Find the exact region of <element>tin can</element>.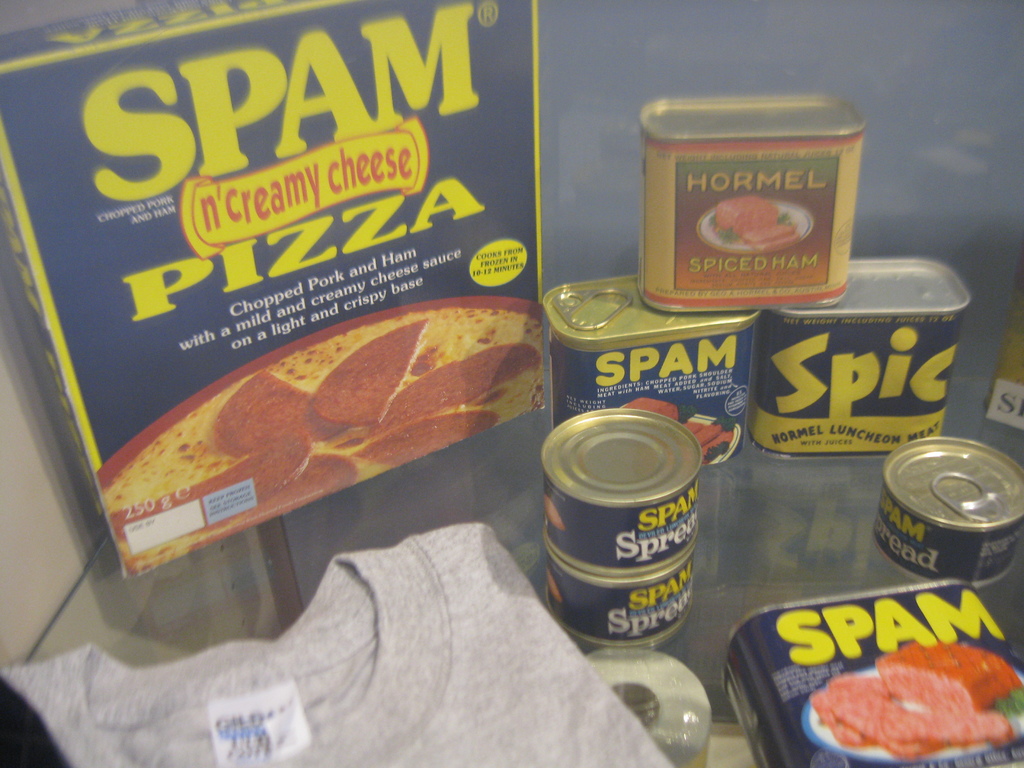
Exact region: Rect(541, 271, 763, 463).
